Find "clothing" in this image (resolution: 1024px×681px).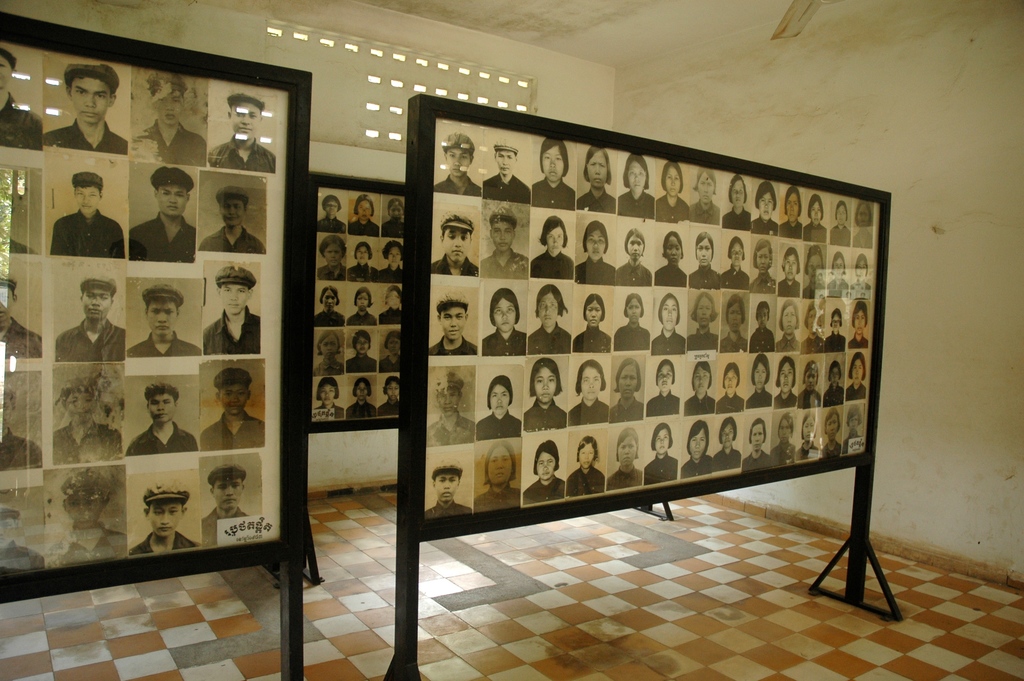
<bbox>522, 475, 568, 505</bbox>.
